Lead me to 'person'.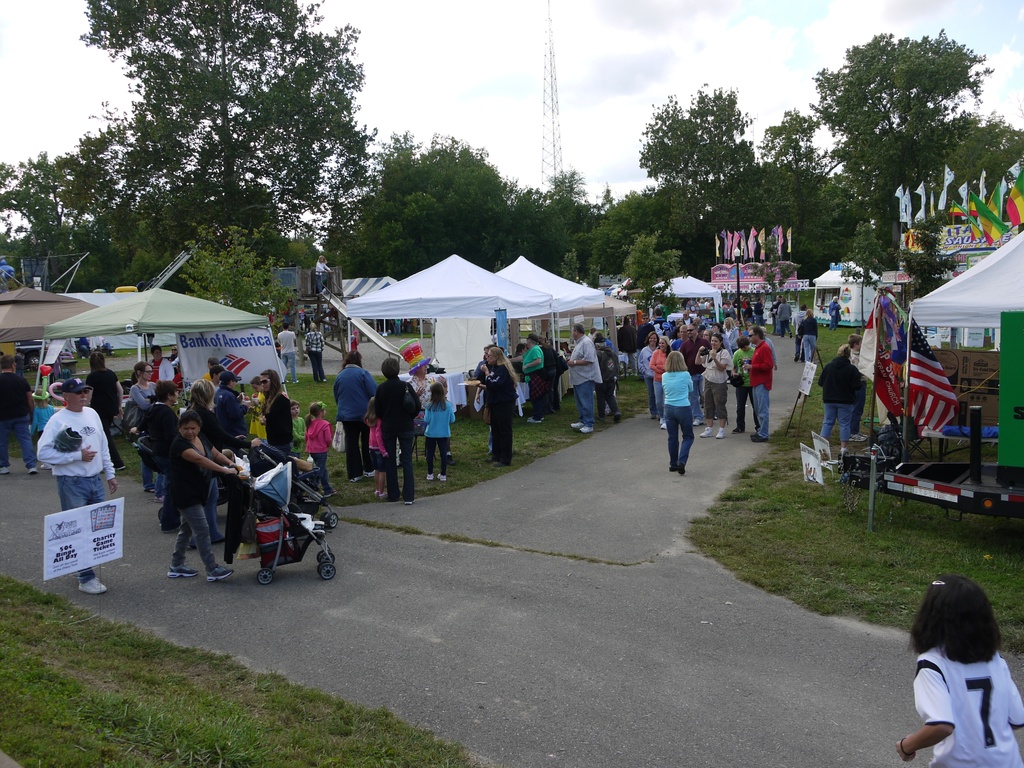
Lead to x1=291 y1=399 x2=305 y2=456.
